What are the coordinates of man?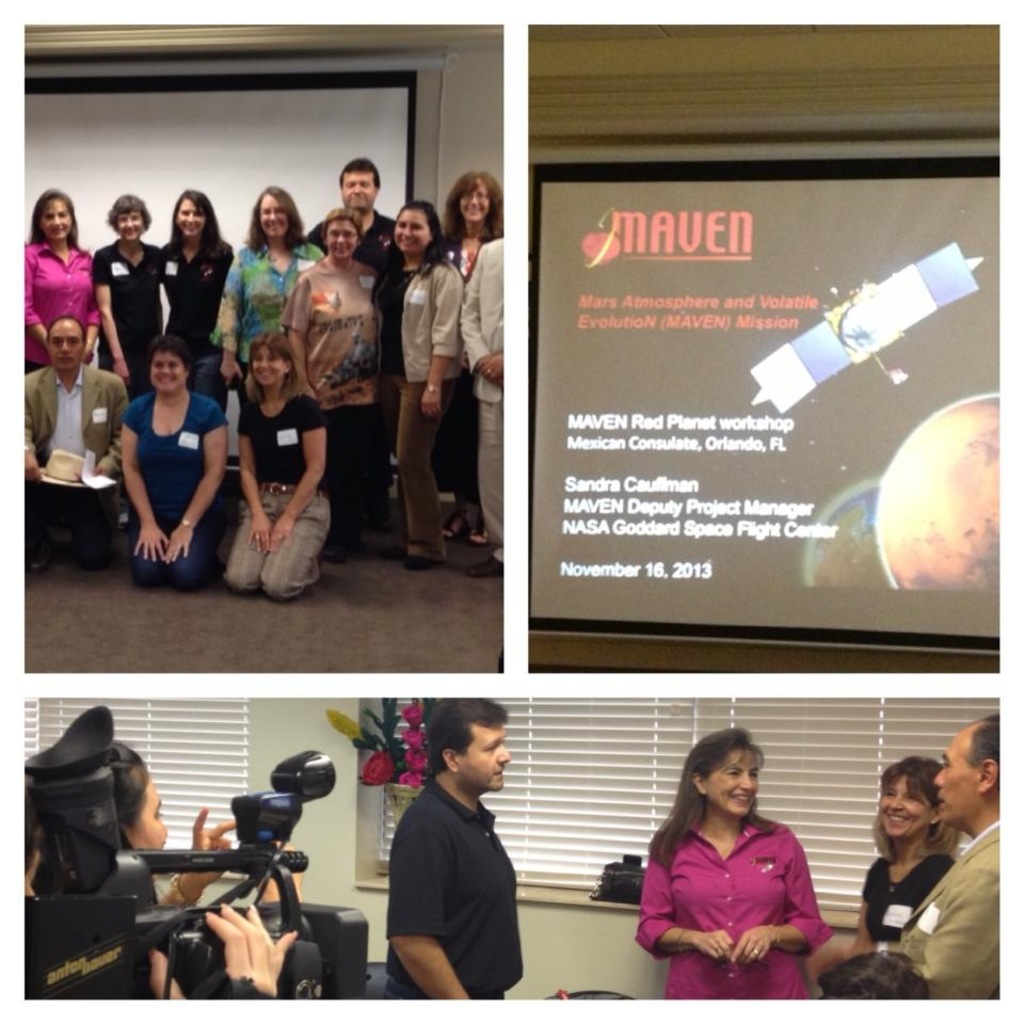
bbox=(868, 718, 1002, 1002).
